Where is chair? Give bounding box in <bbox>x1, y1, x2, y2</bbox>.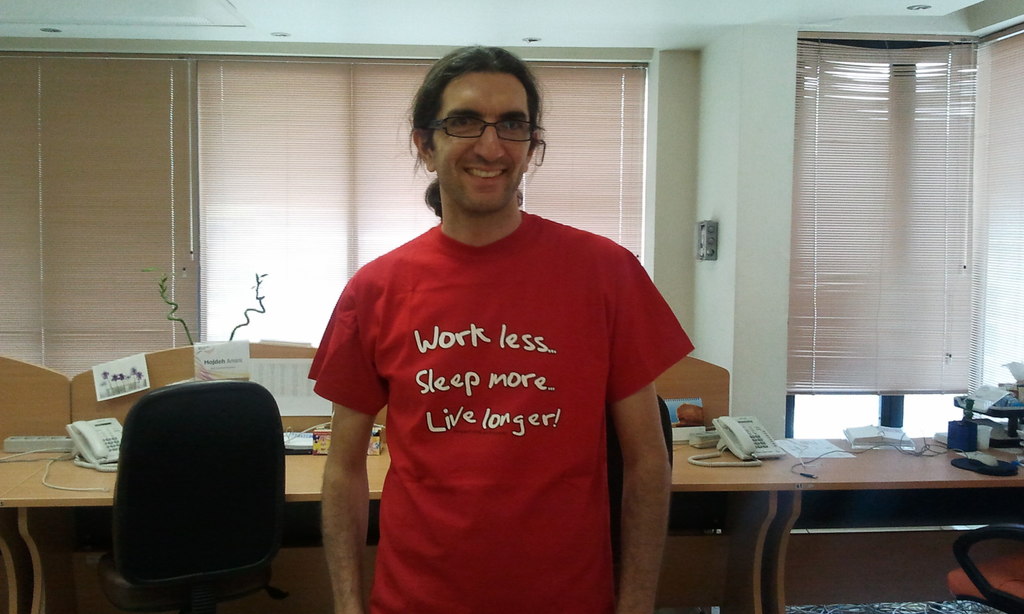
<bbox>604, 390, 676, 613</bbox>.
